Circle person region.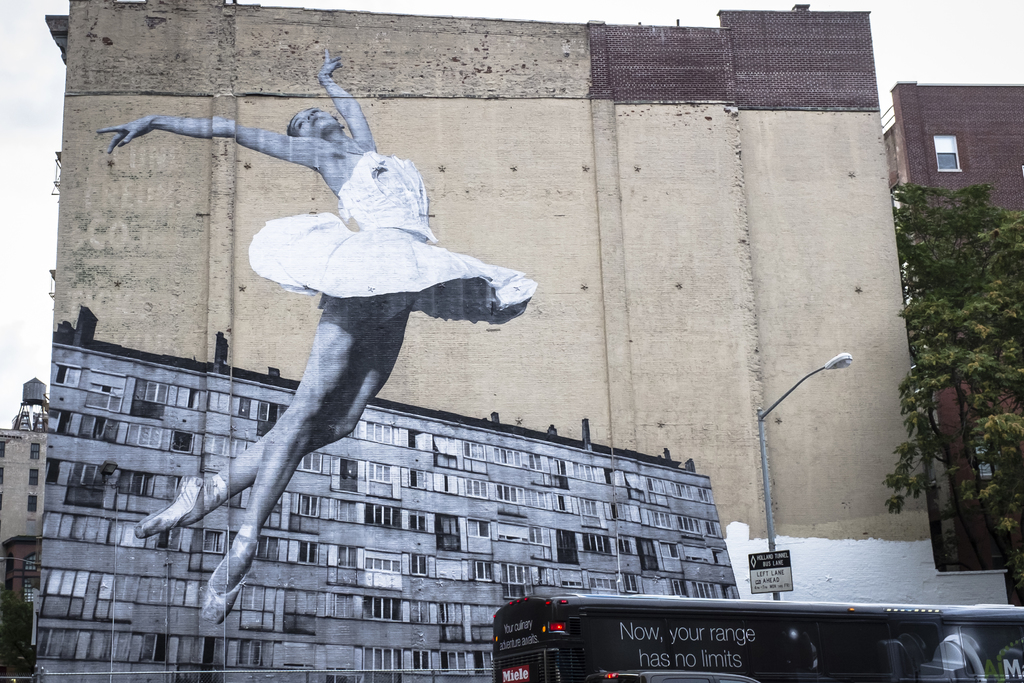
Region: [x1=129, y1=59, x2=532, y2=660].
